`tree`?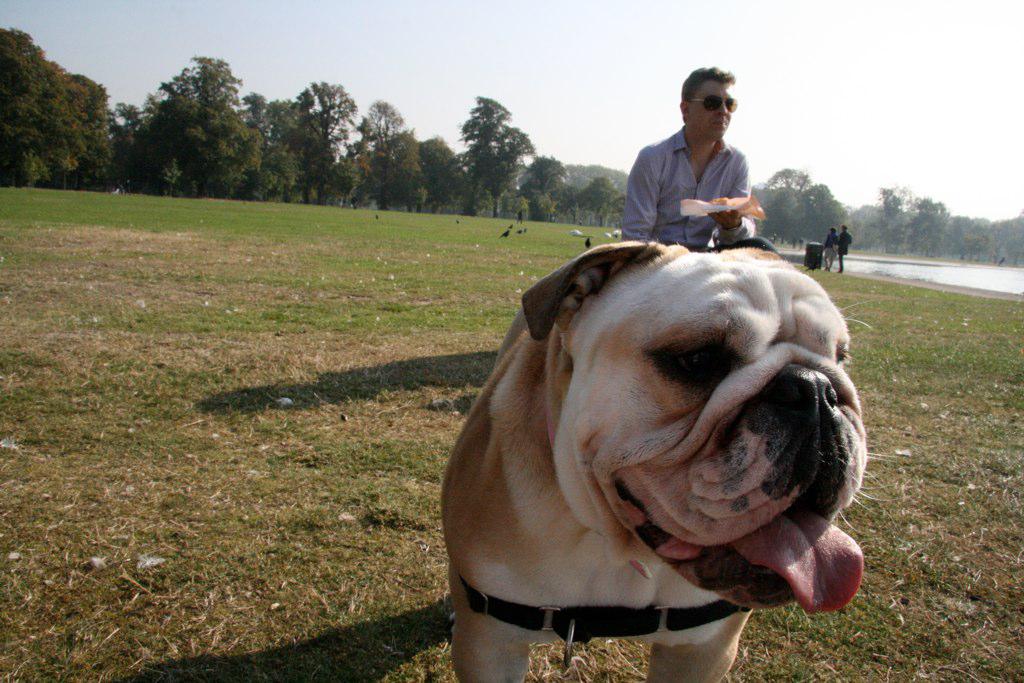
[left=9, top=33, right=99, bottom=173]
